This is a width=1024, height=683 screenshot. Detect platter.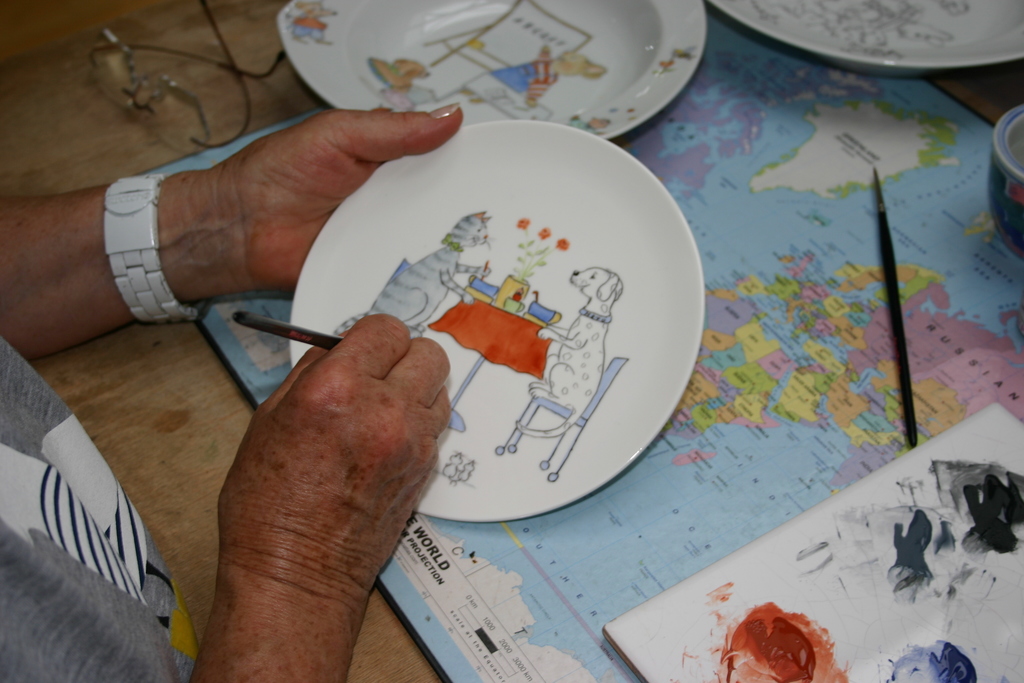
l=712, t=0, r=1023, b=65.
